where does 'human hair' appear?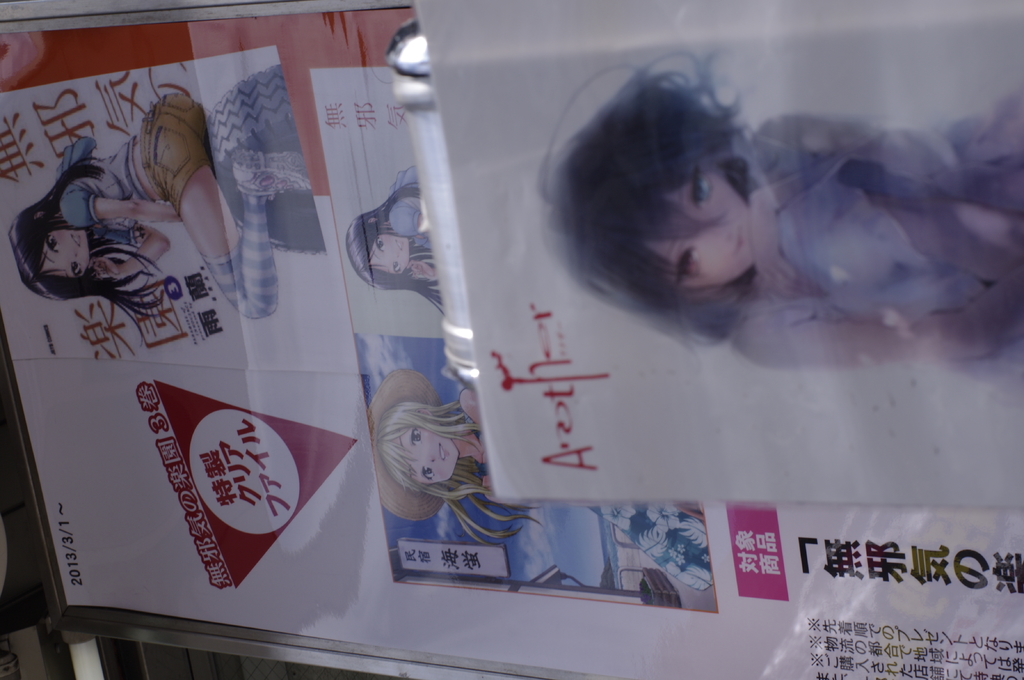
Appears at pyautogui.locateOnScreen(14, 154, 163, 331).
